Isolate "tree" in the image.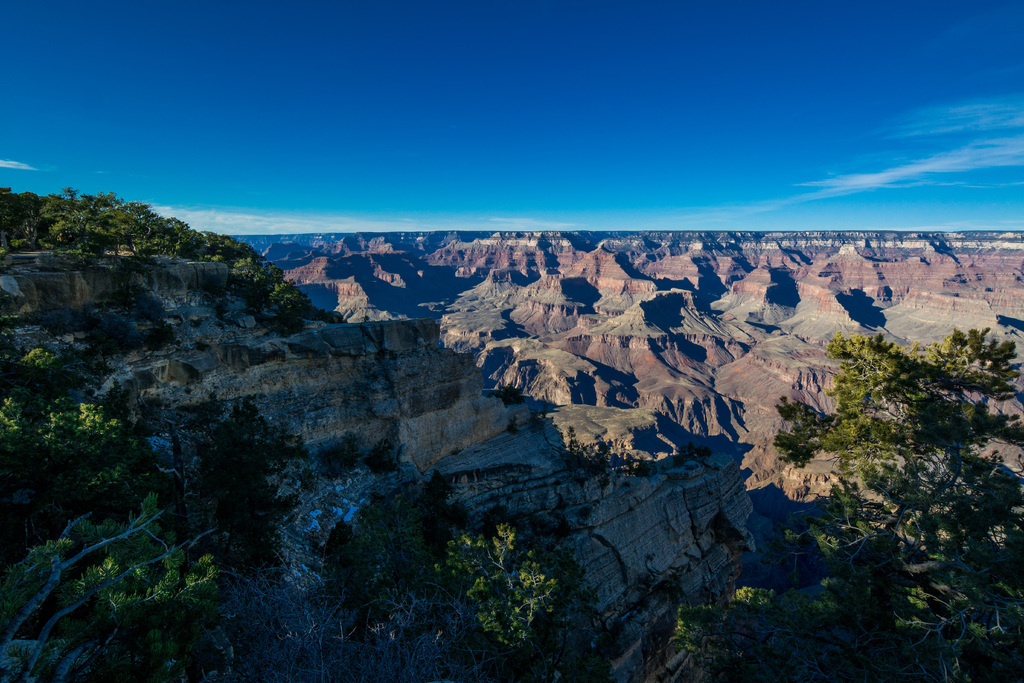
Isolated region: left=449, top=521, right=561, bottom=664.
